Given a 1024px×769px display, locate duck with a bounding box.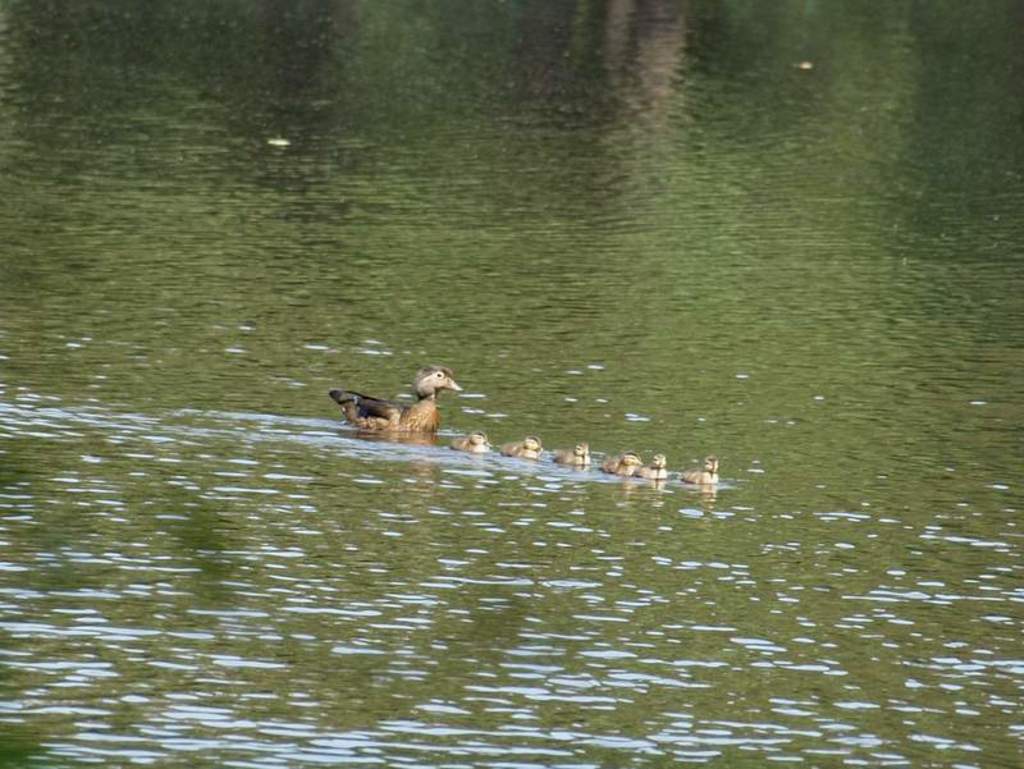
Located: {"left": 599, "top": 450, "right": 645, "bottom": 476}.
